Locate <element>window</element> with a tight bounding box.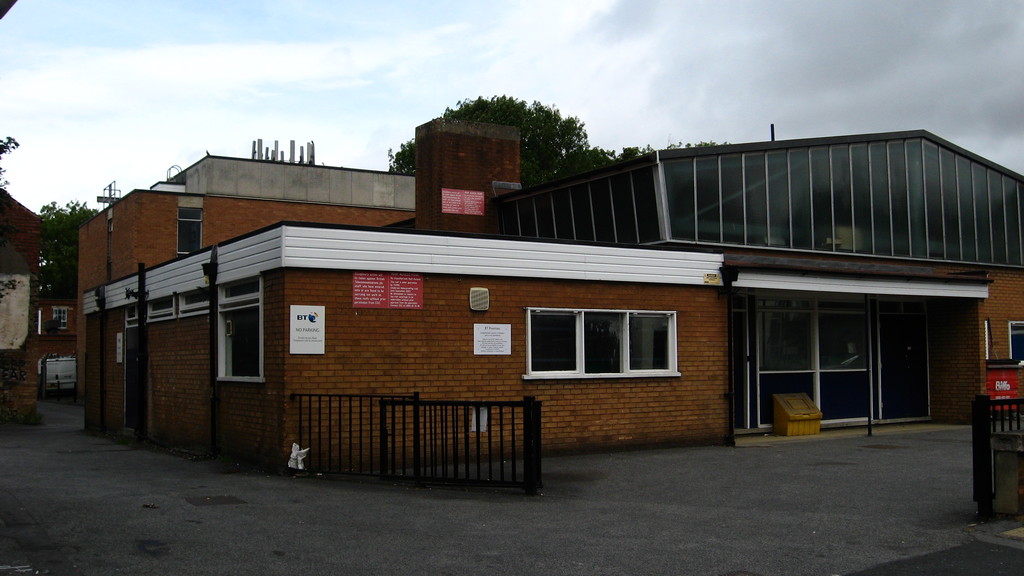
<box>125,309,136,326</box>.
